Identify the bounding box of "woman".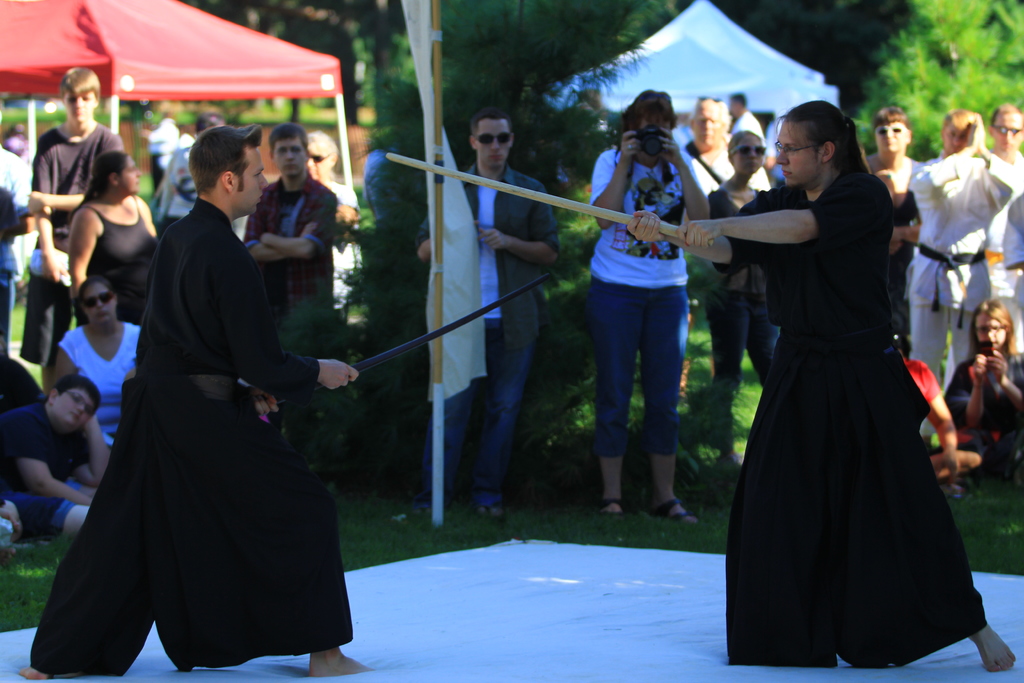
detection(49, 277, 143, 454).
